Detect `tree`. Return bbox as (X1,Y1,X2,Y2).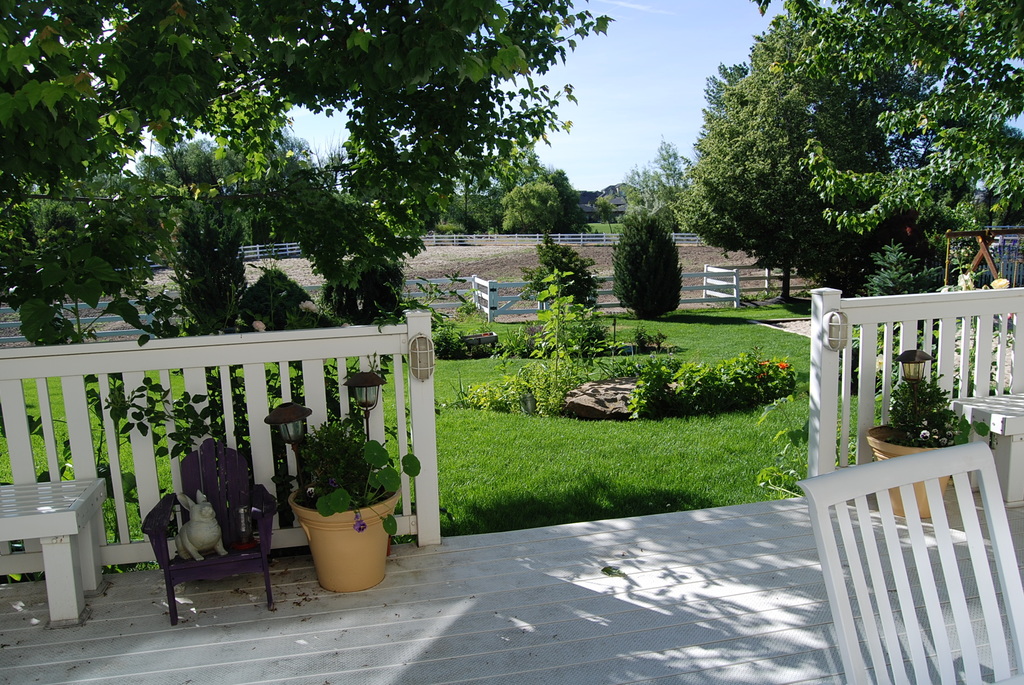
(620,127,737,242).
